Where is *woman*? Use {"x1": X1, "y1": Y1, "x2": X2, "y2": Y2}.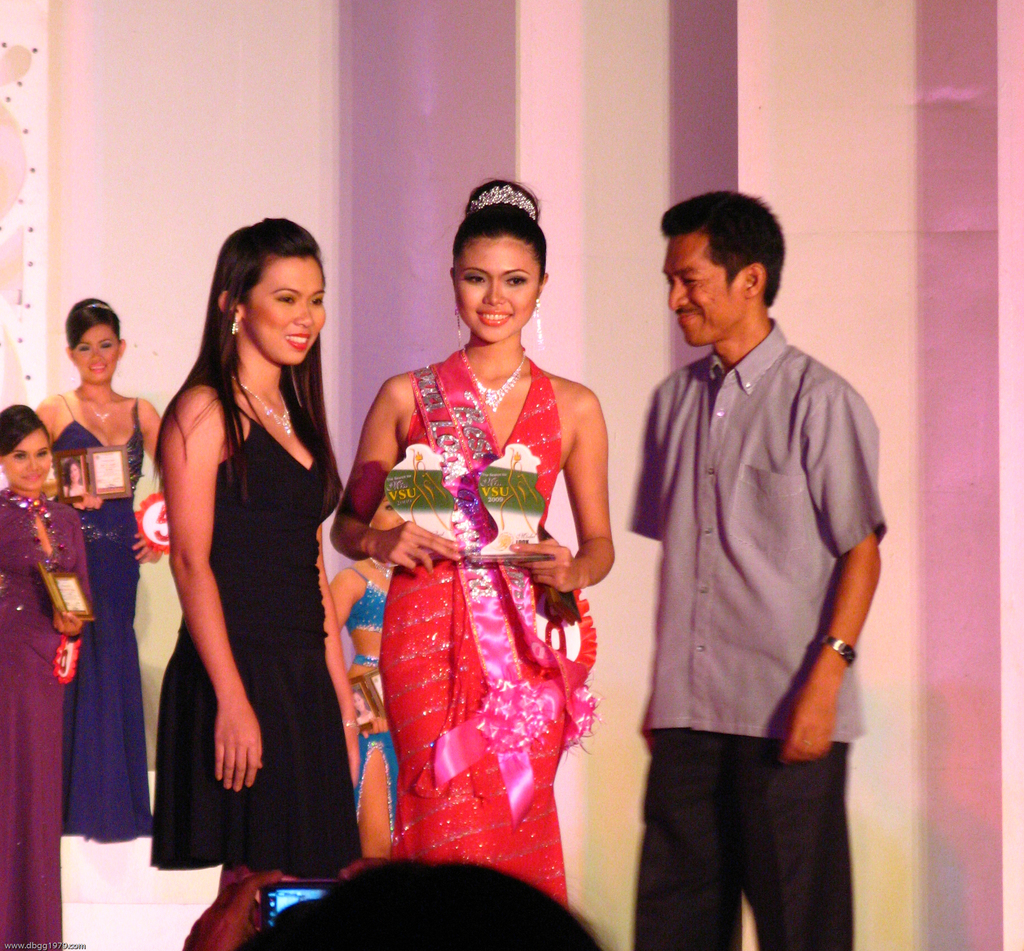
{"x1": 326, "y1": 214, "x2": 612, "y2": 916}.
